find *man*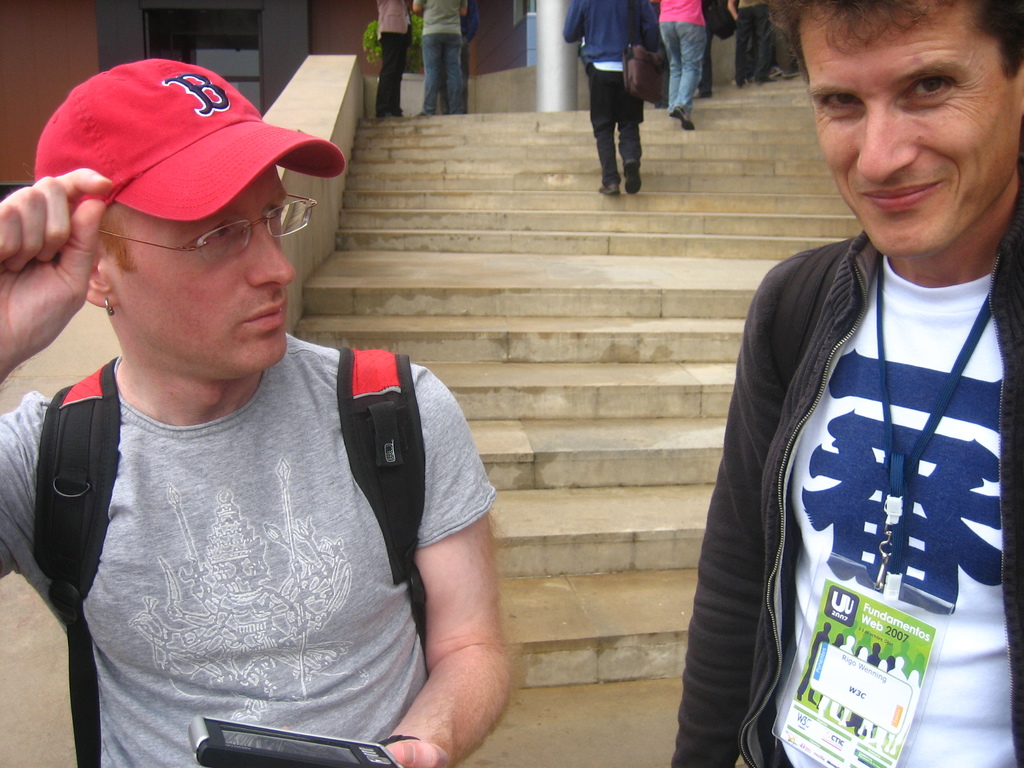
crop(668, 0, 1023, 767)
